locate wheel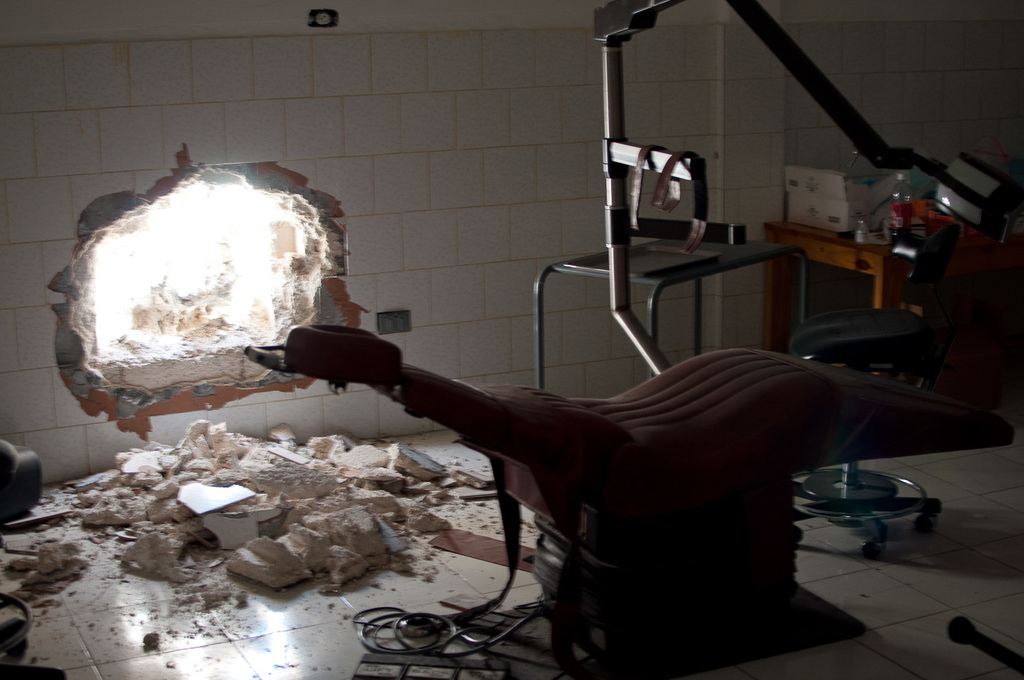
bbox=[915, 514, 935, 534]
